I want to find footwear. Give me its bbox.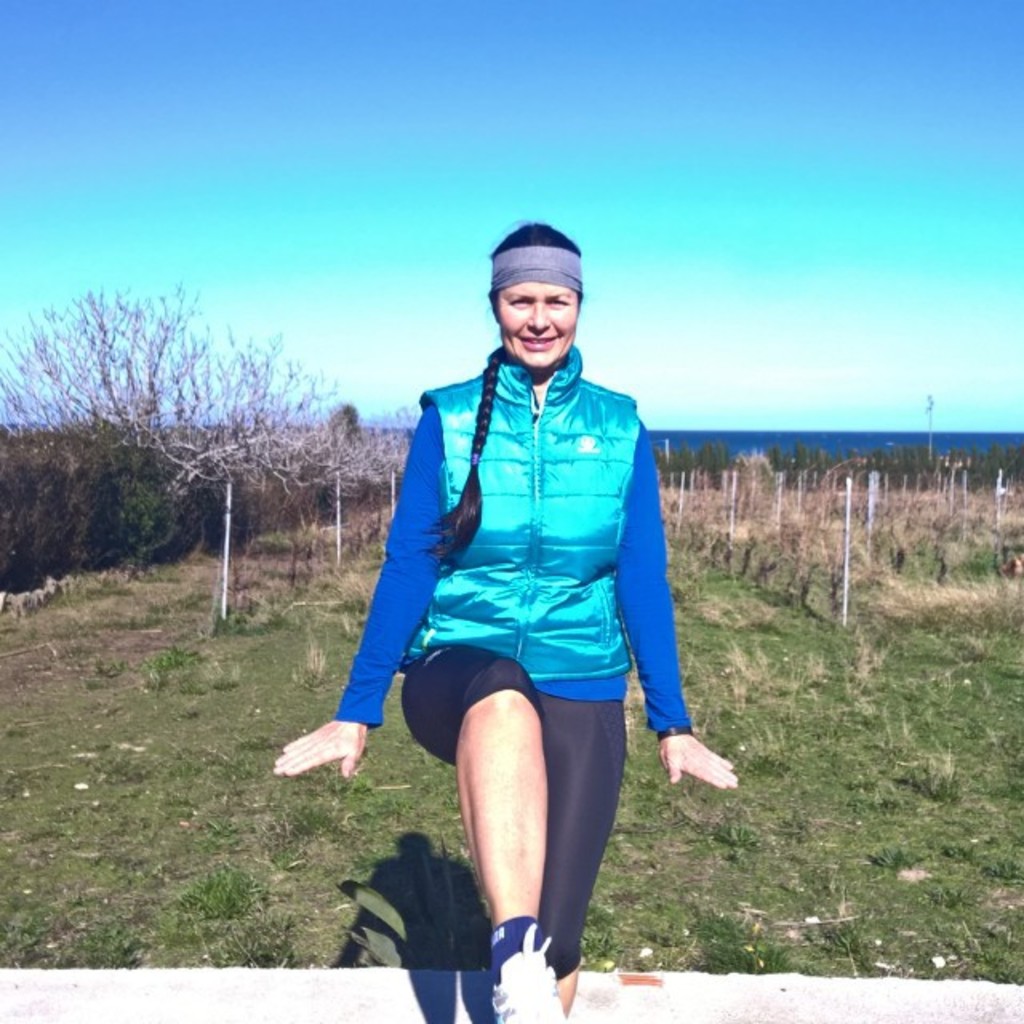
detection(490, 926, 570, 1022).
